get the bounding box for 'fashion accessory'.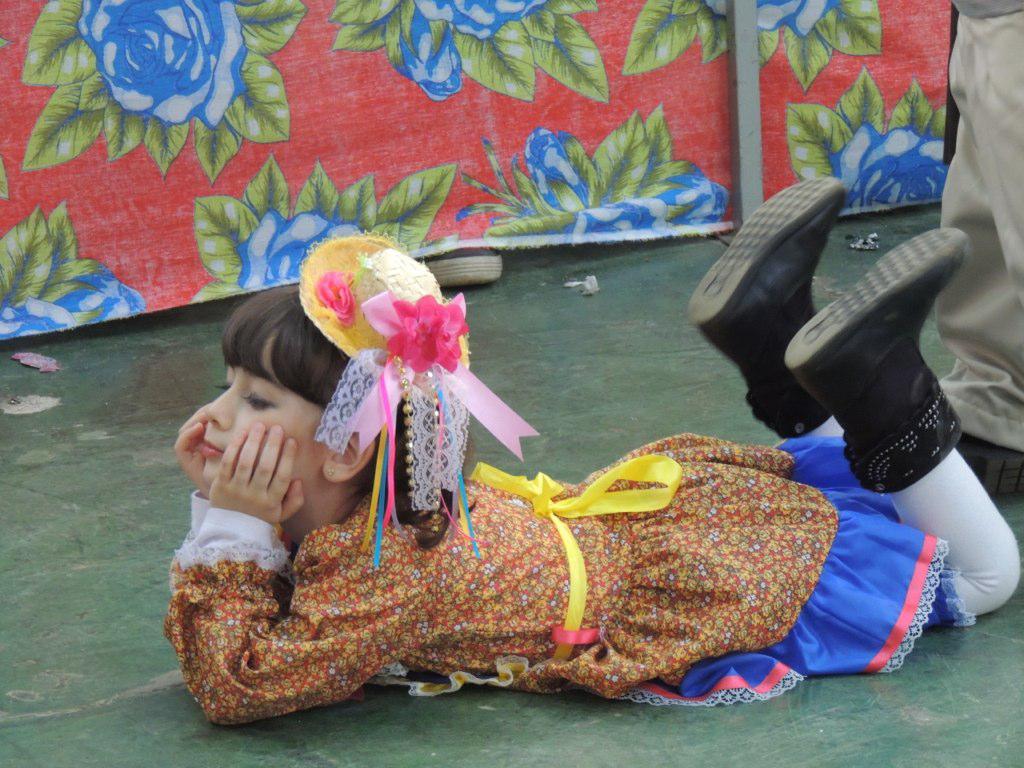
[786, 228, 964, 494].
